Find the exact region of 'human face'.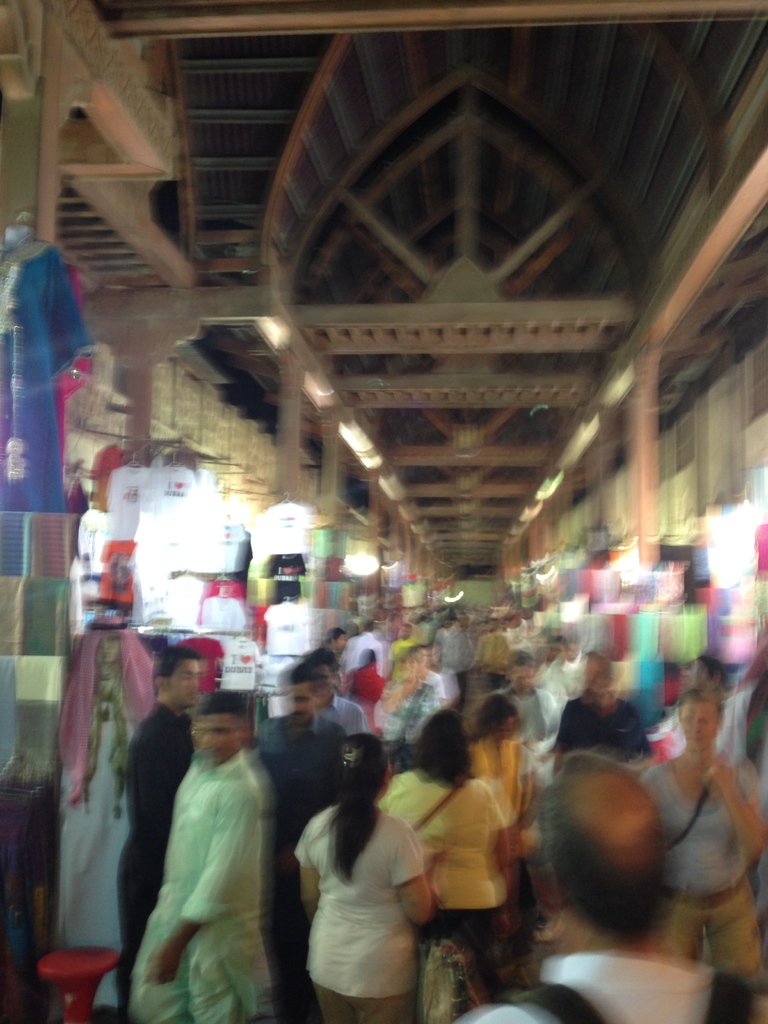
Exact region: 193 714 240 761.
